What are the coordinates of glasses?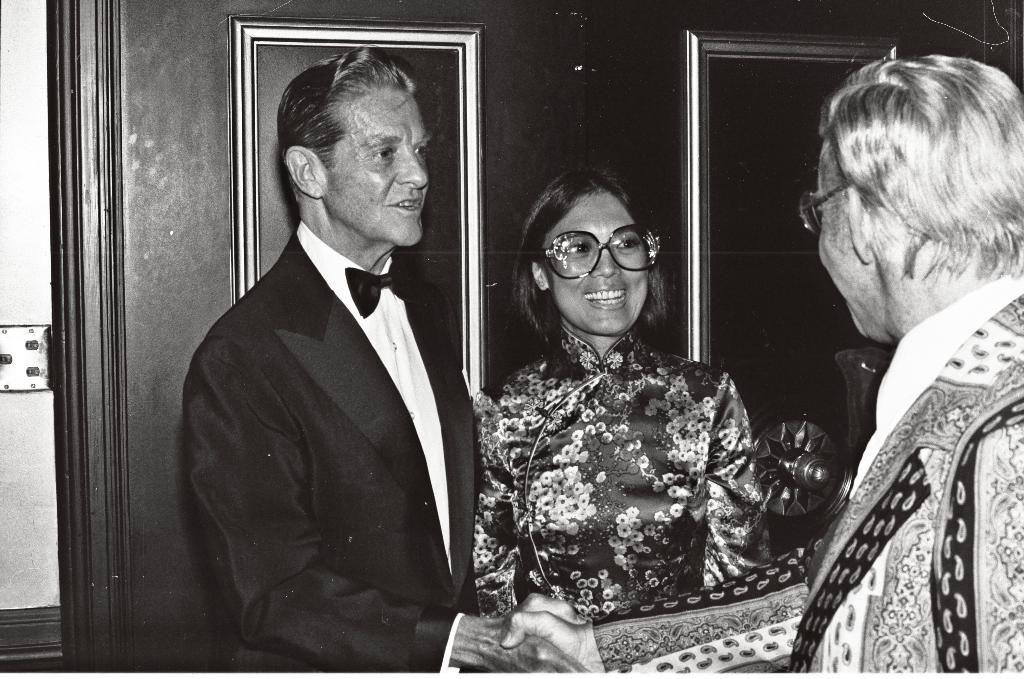
799/180/847/233.
